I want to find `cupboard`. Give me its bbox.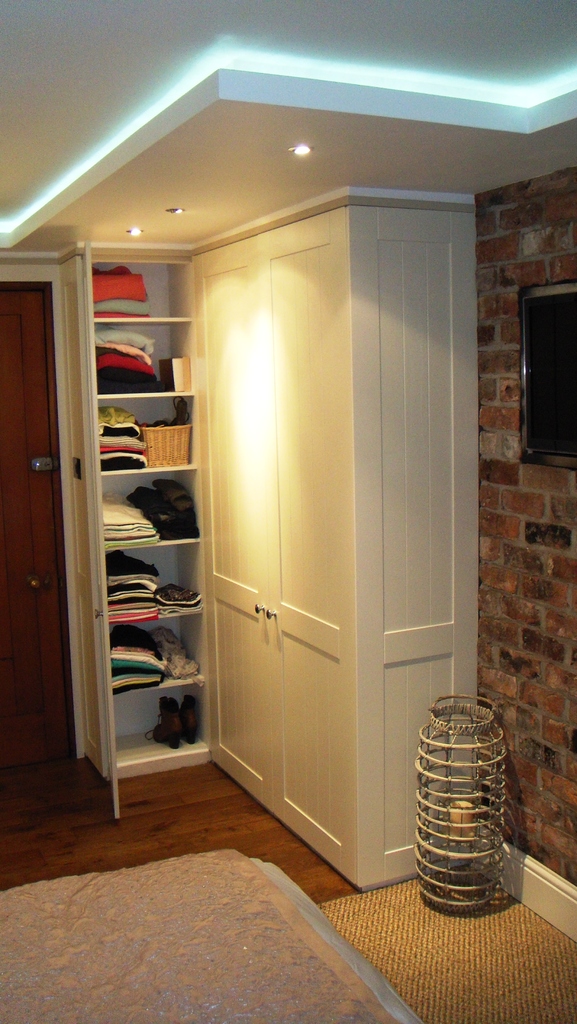
bbox(76, 200, 476, 891).
